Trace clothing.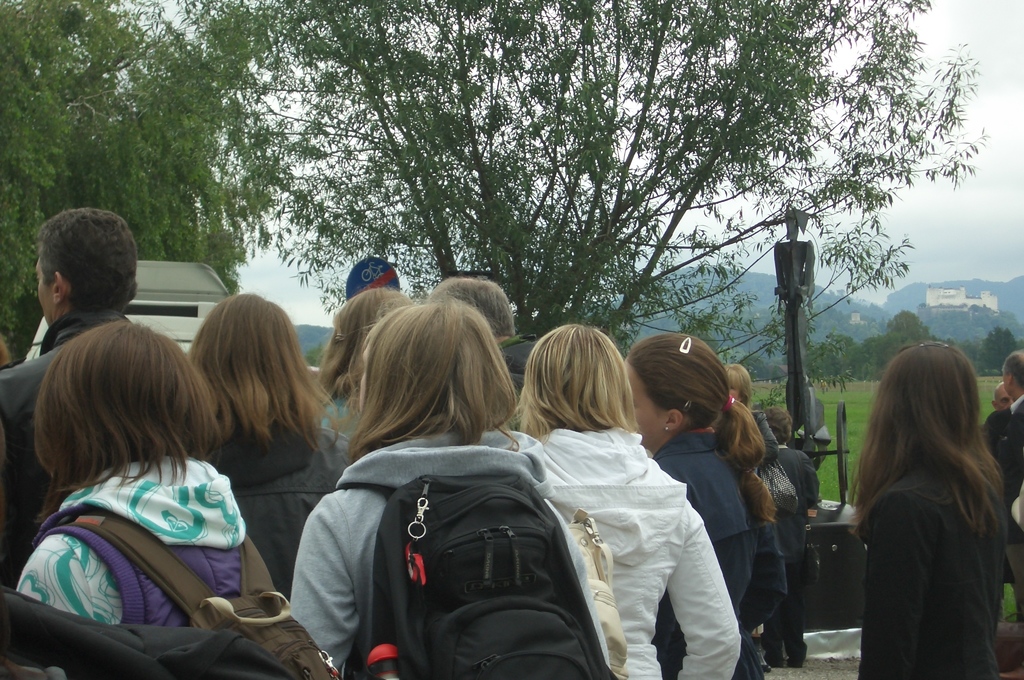
Traced to (x1=988, y1=395, x2=1023, y2=585).
